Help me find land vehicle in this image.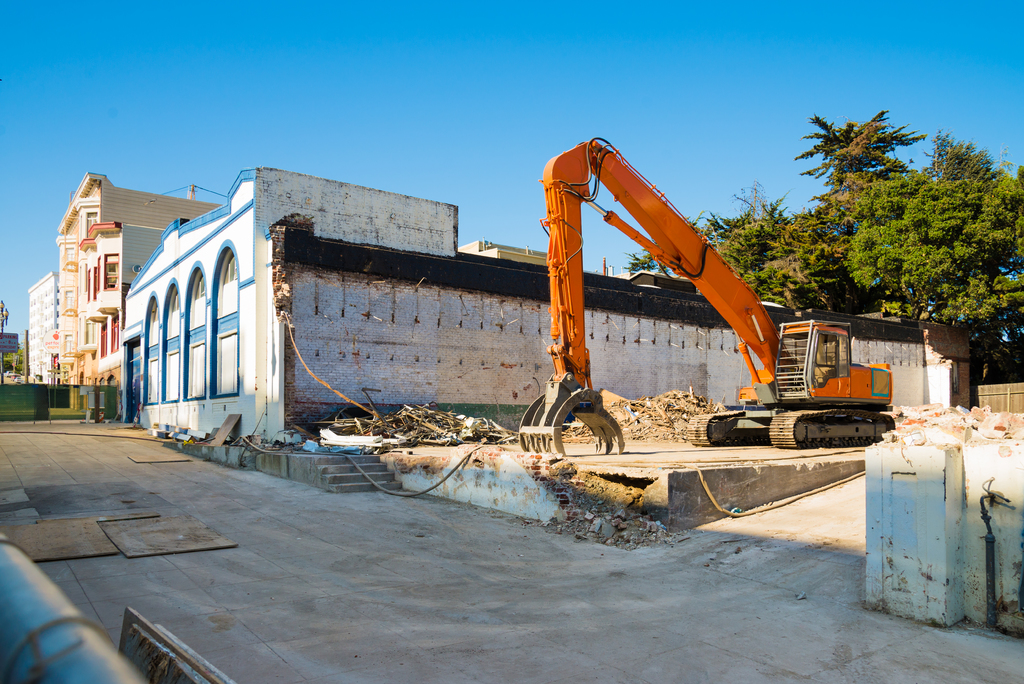
Found it: [x1=503, y1=130, x2=865, y2=441].
